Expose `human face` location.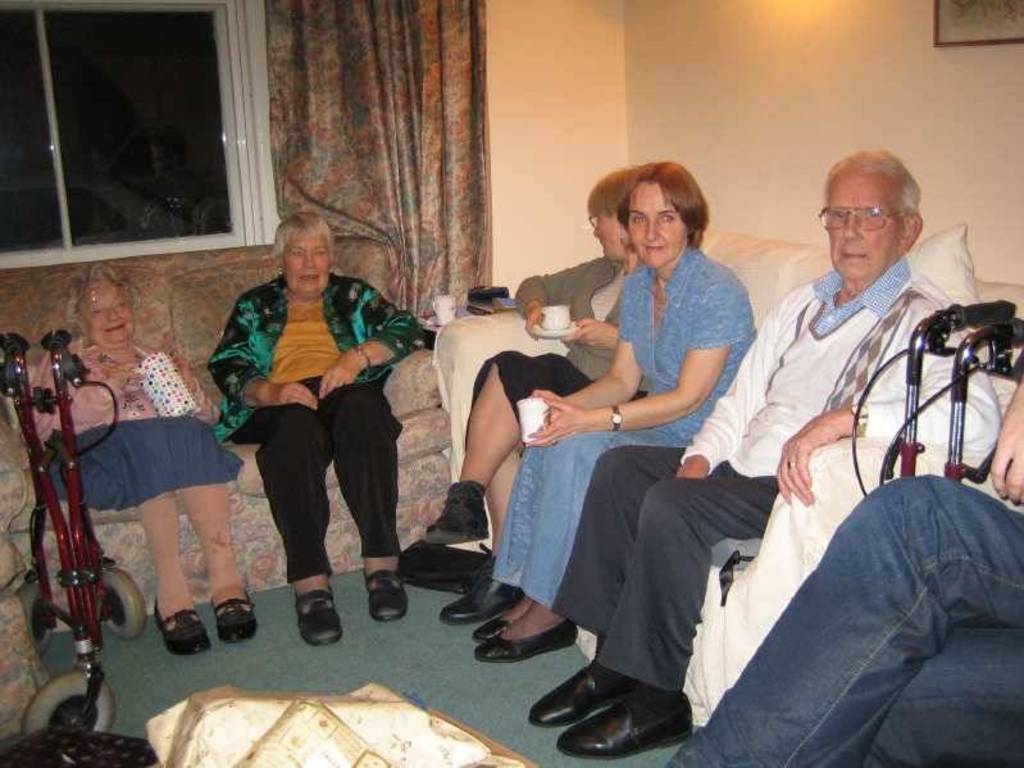
Exposed at Rect(81, 282, 136, 344).
